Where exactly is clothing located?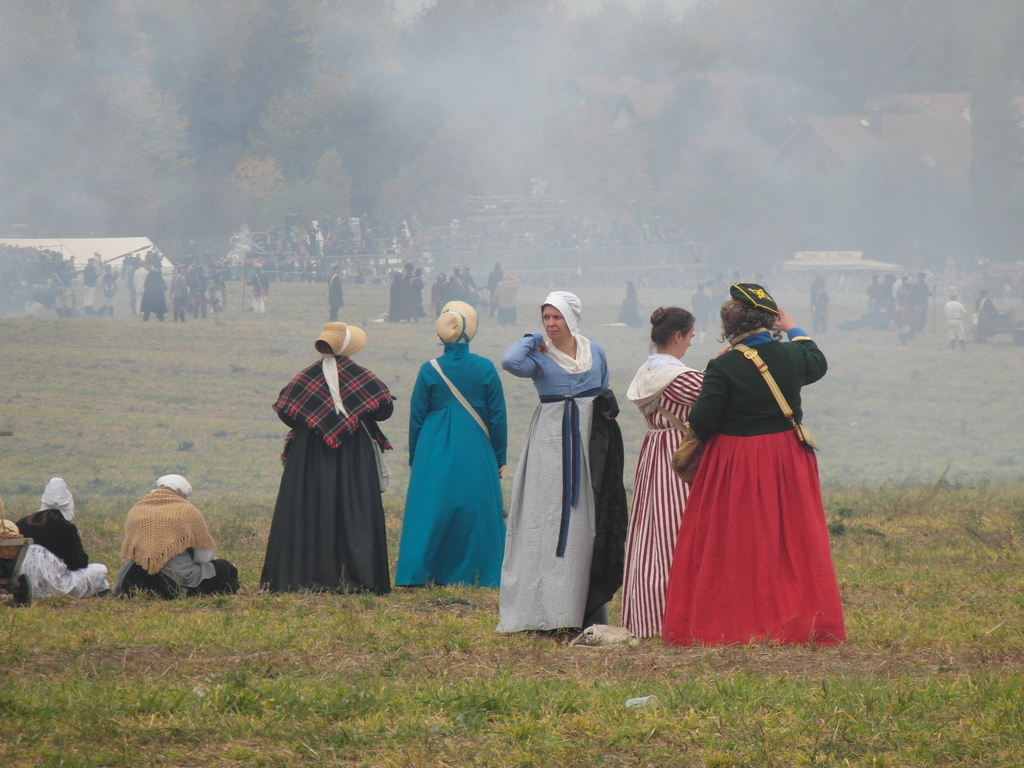
Its bounding box is (left=399, top=333, right=509, bottom=601).
